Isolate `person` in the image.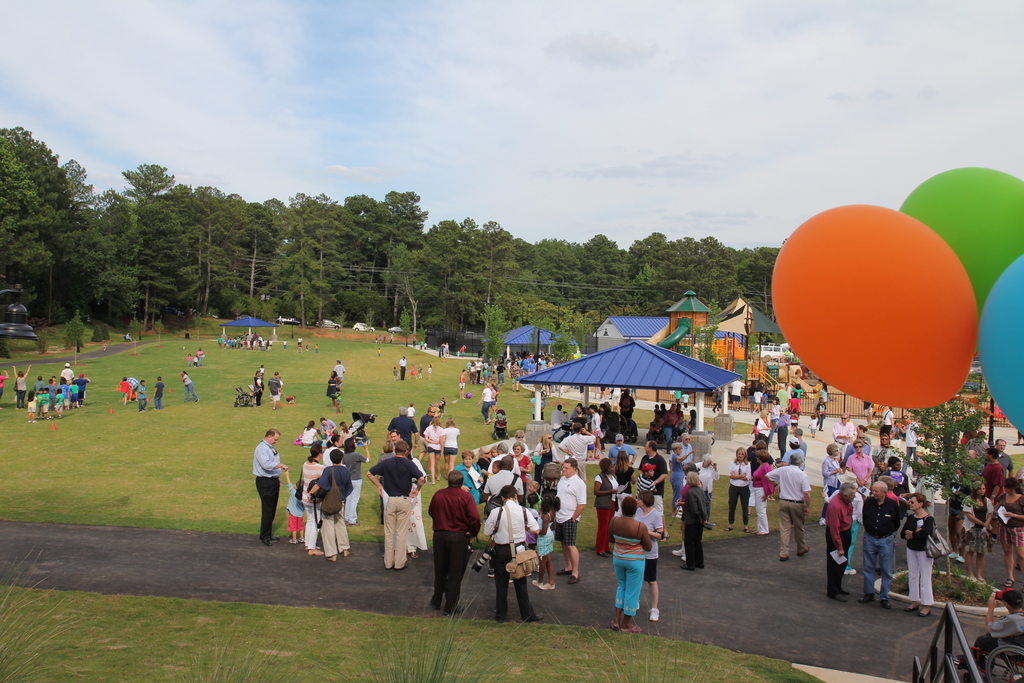
Isolated region: Rect(260, 363, 267, 379).
